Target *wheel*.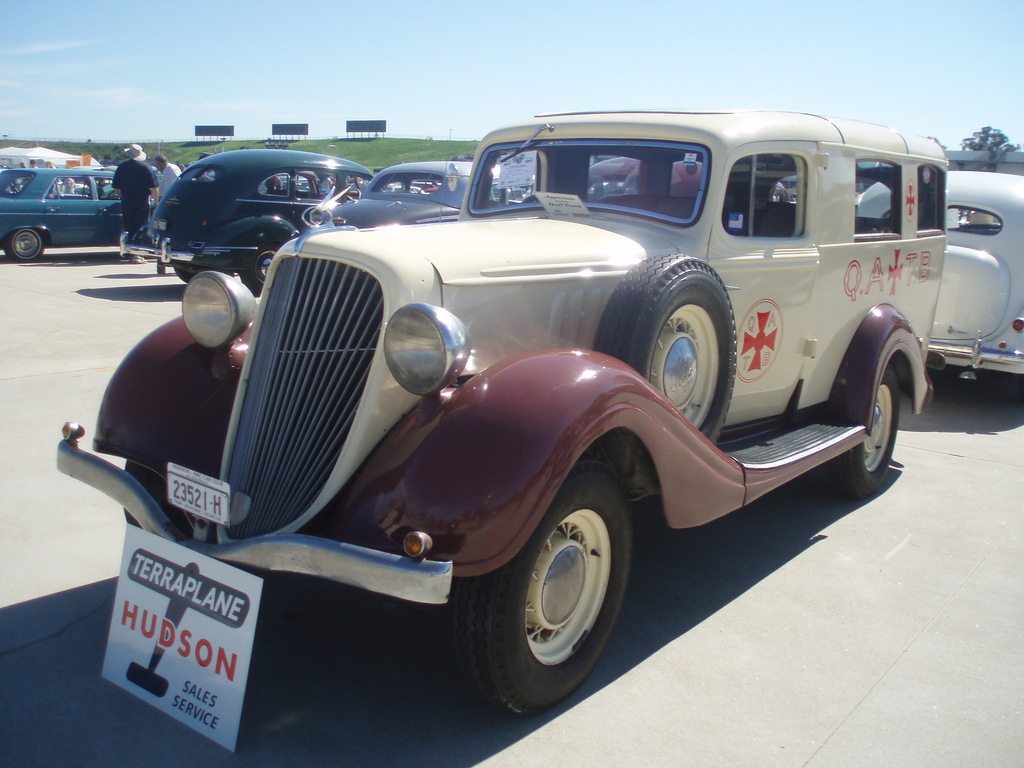
Target region: 247 246 276 299.
